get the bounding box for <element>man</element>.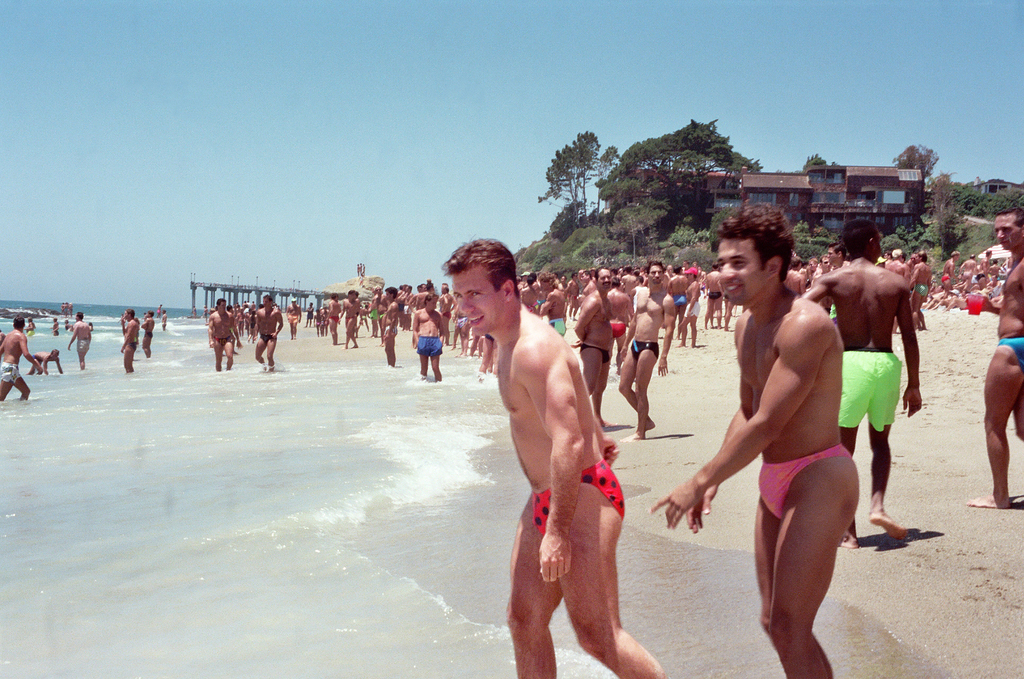
<region>337, 289, 359, 349</region>.
